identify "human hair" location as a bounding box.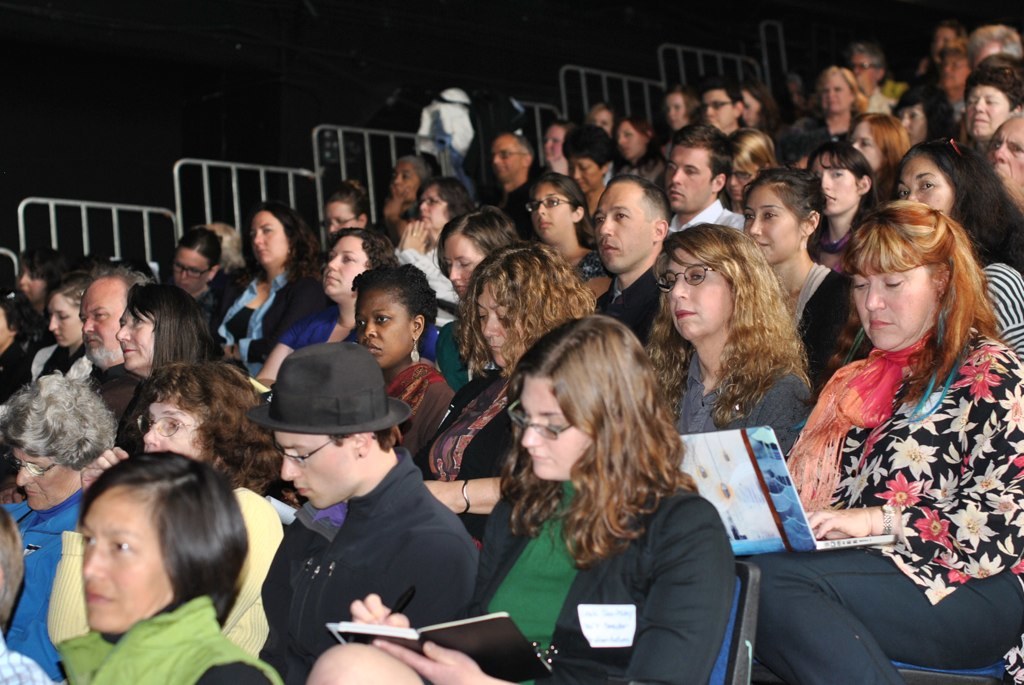
809, 63, 868, 116.
